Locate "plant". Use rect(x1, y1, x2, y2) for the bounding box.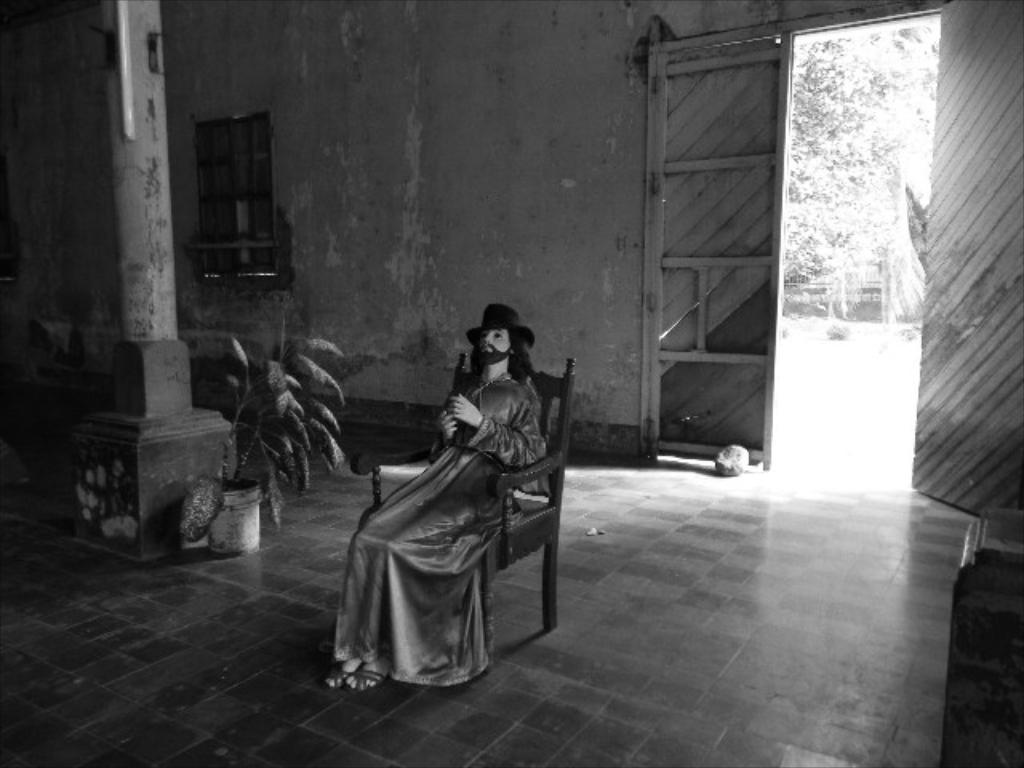
rect(226, 354, 333, 520).
